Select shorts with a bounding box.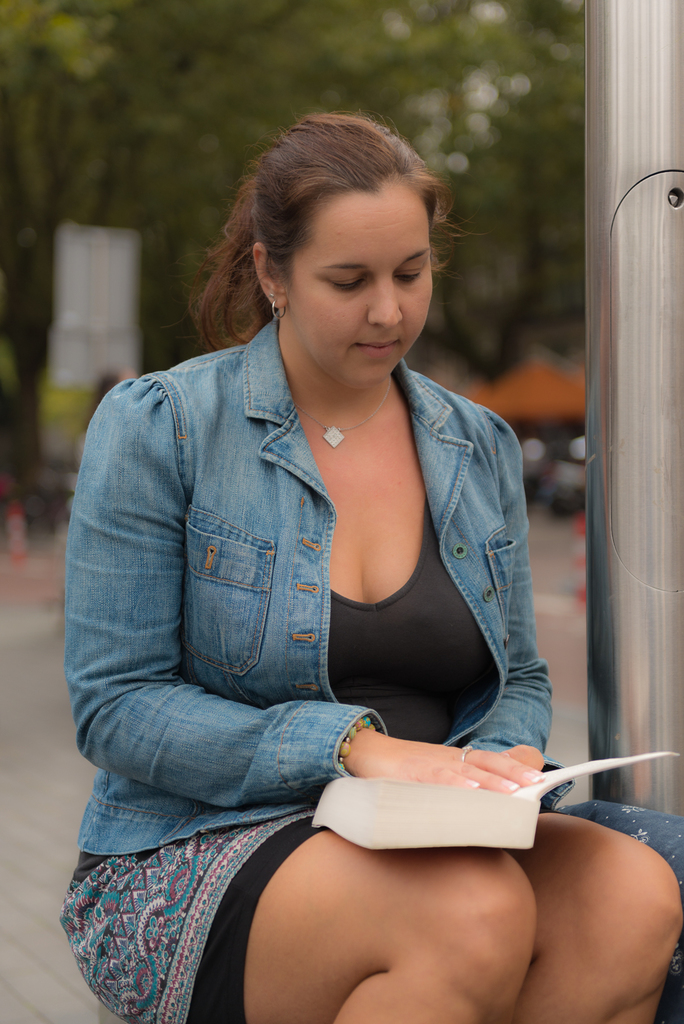
[182, 812, 323, 1023].
